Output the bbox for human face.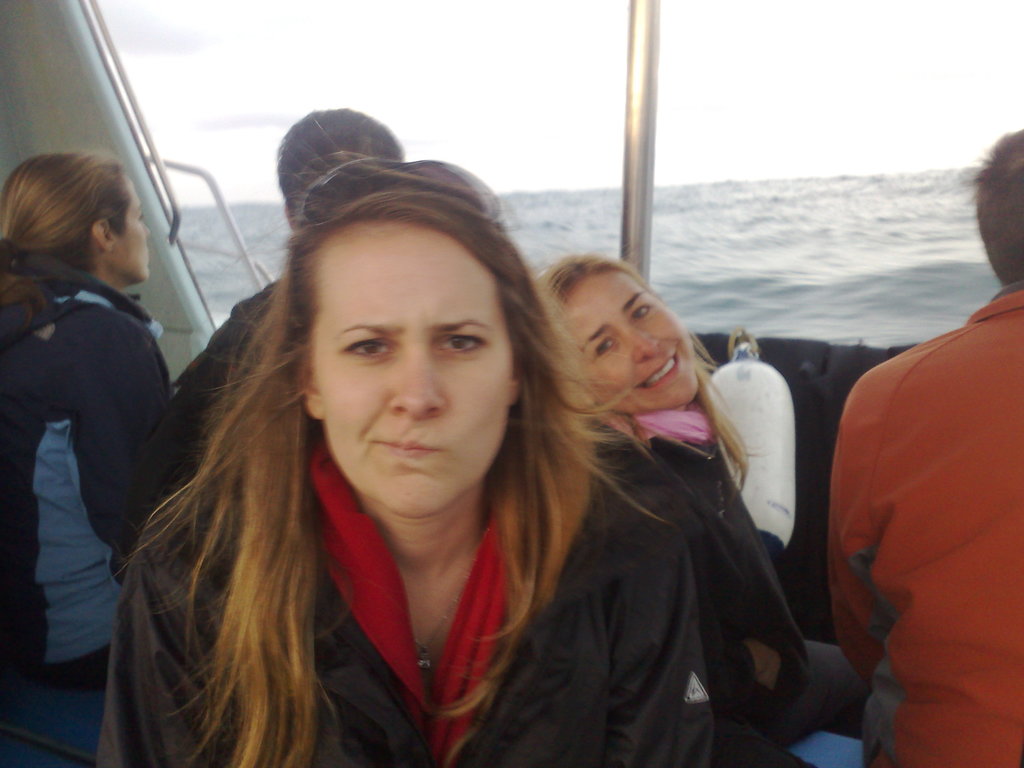
BBox(110, 168, 163, 294).
